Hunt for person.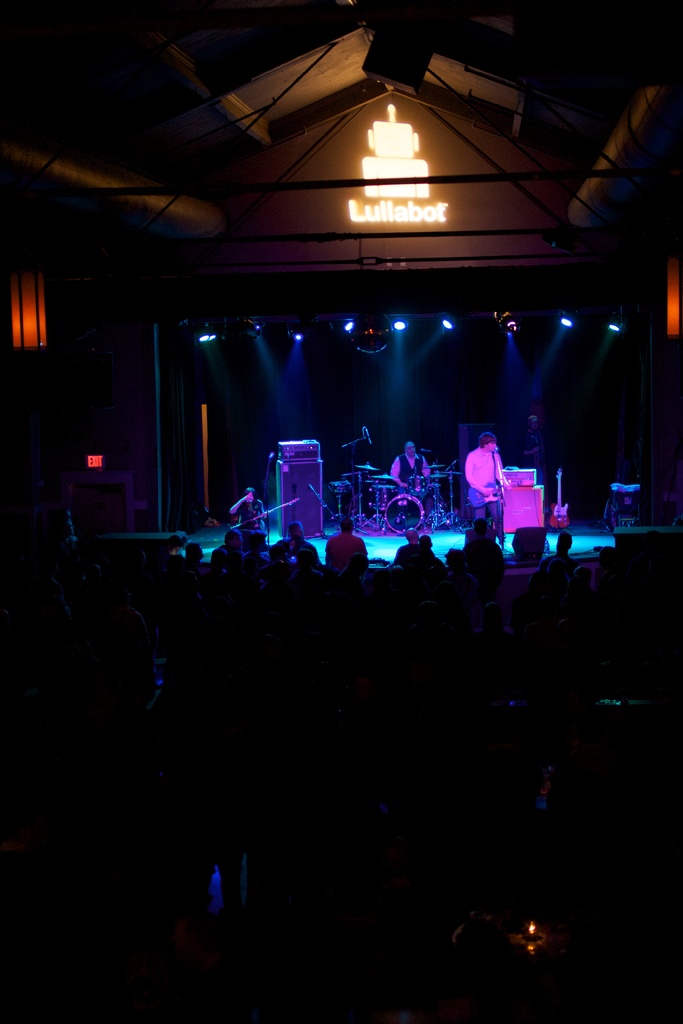
Hunted down at [left=390, top=435, right=436, bottom=529].
